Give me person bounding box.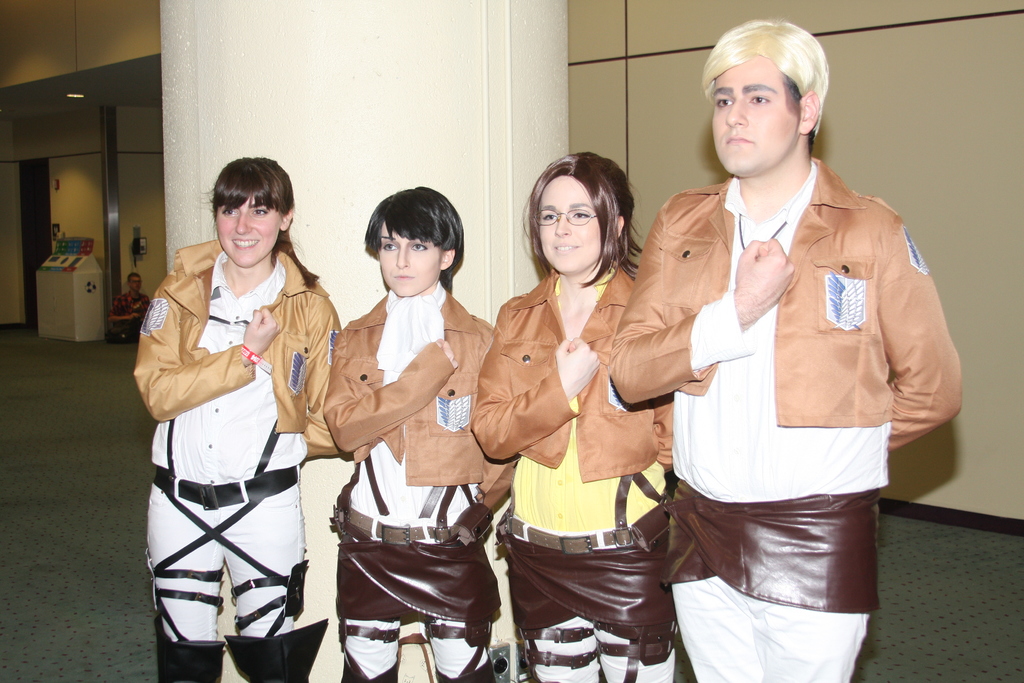
<bbox>466, 151, 666, 682</bbox>.
